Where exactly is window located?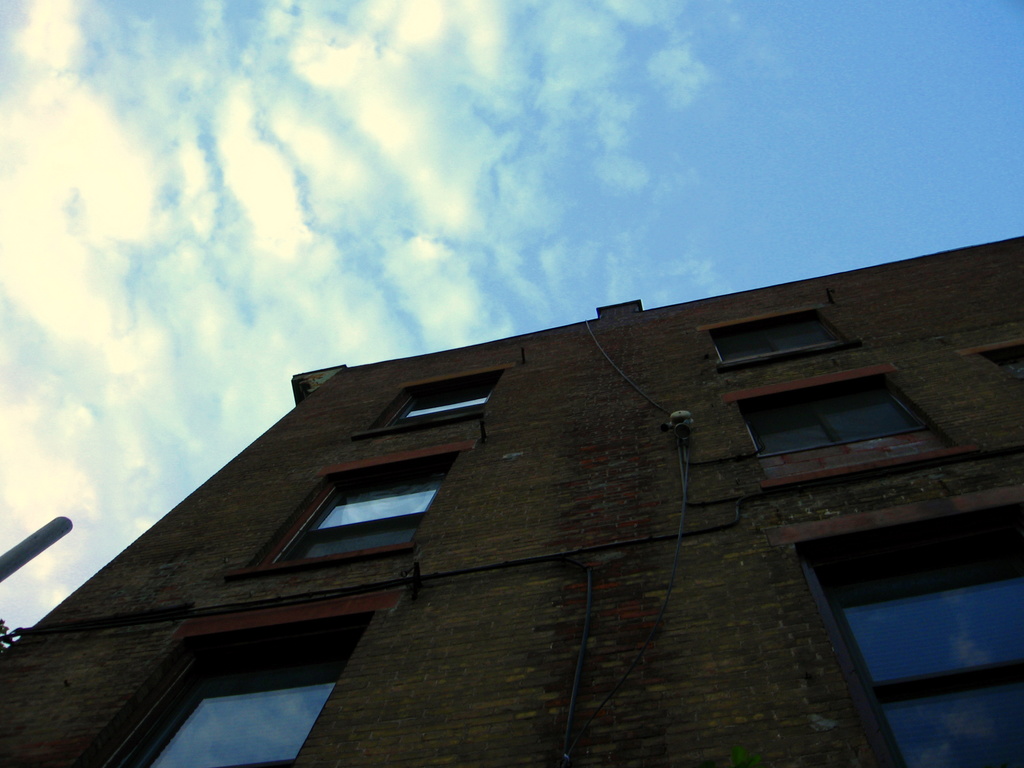
Its bounding box is x1=694, y1=300, x2=862, y2=374.
